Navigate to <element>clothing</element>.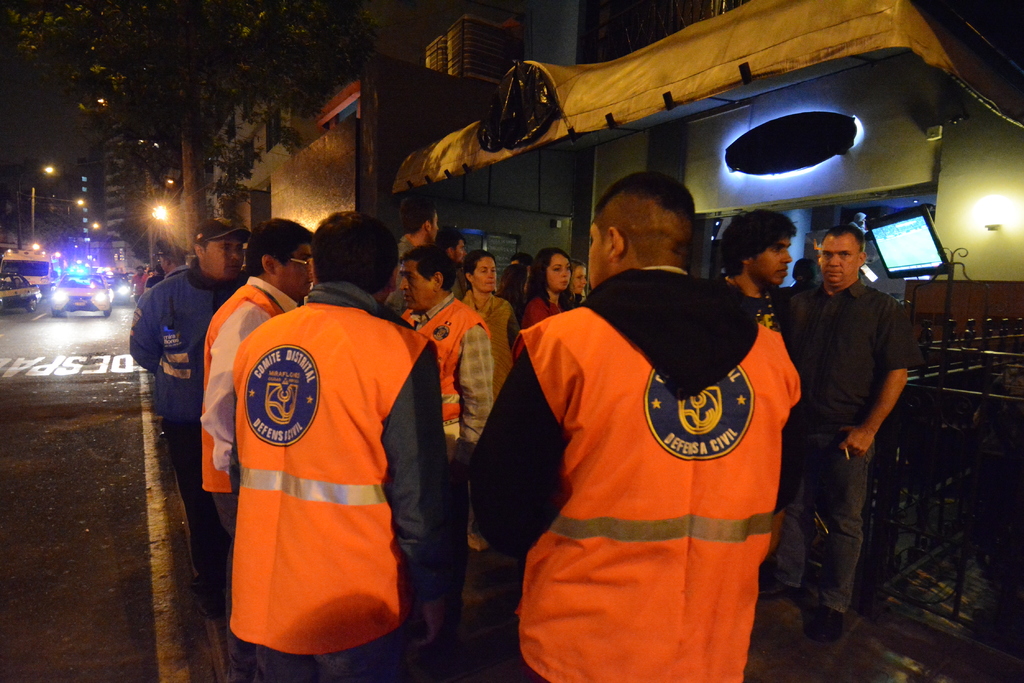
Navigation target: Rect(786, 271, 919, 679).
